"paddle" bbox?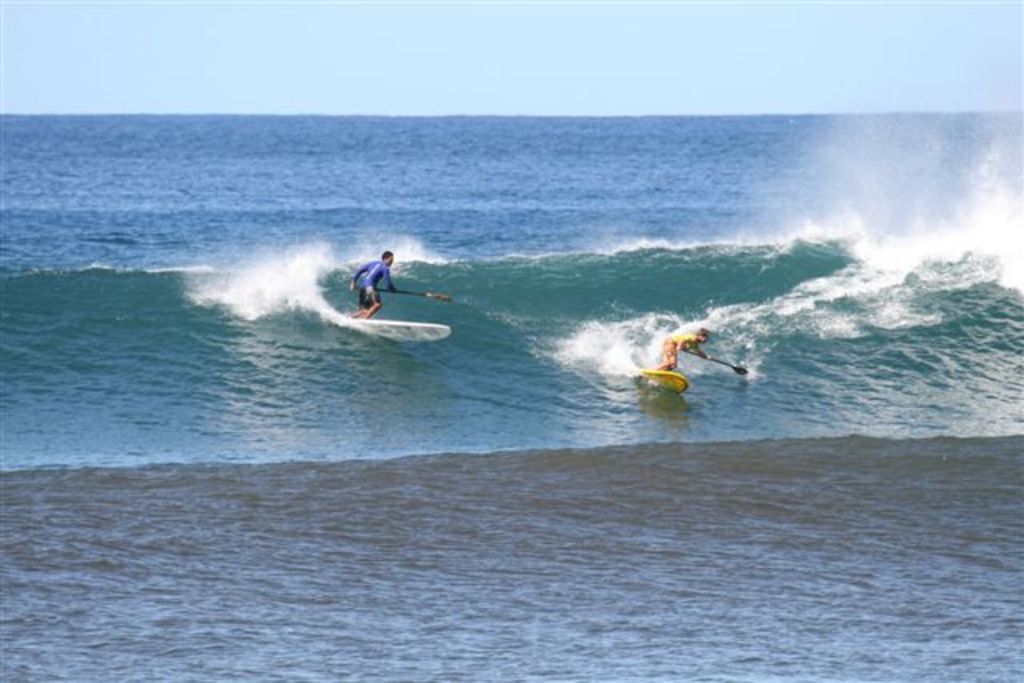
detection(379, 290, 448, 304)
